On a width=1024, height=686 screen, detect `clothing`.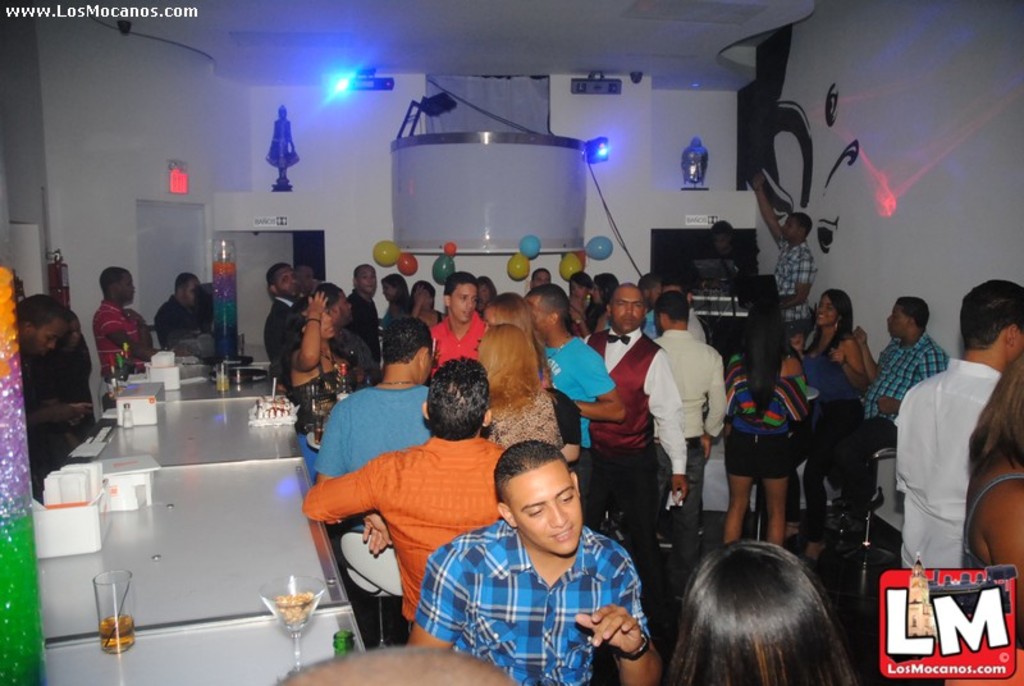
650/330/726/525.
